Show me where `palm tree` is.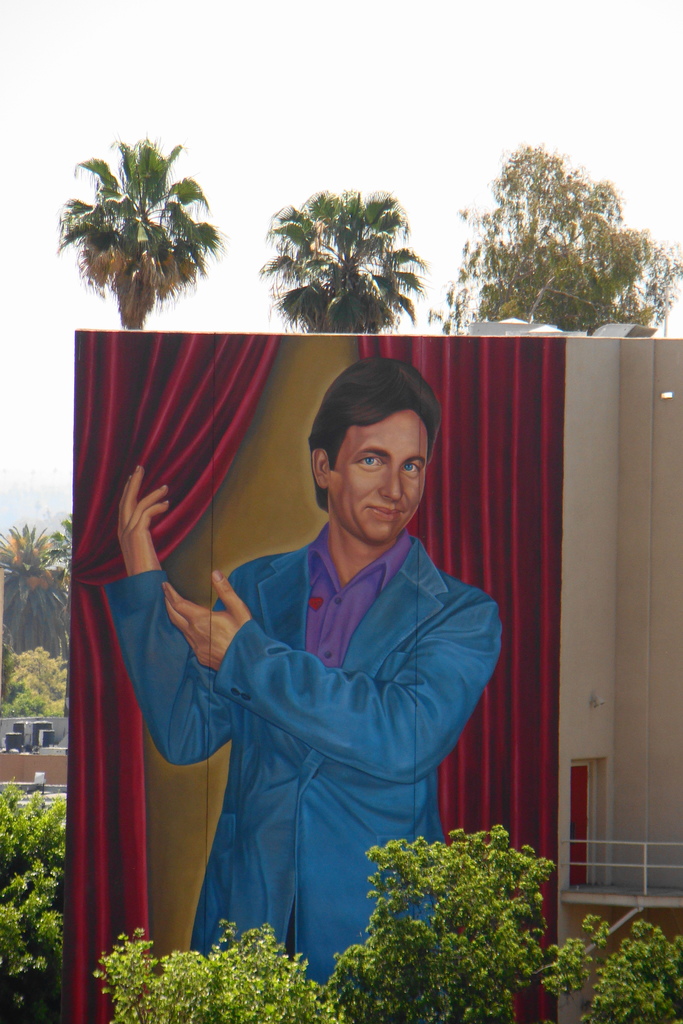
`palm tree` is at <region>71, 141, 216, 346</region>.
